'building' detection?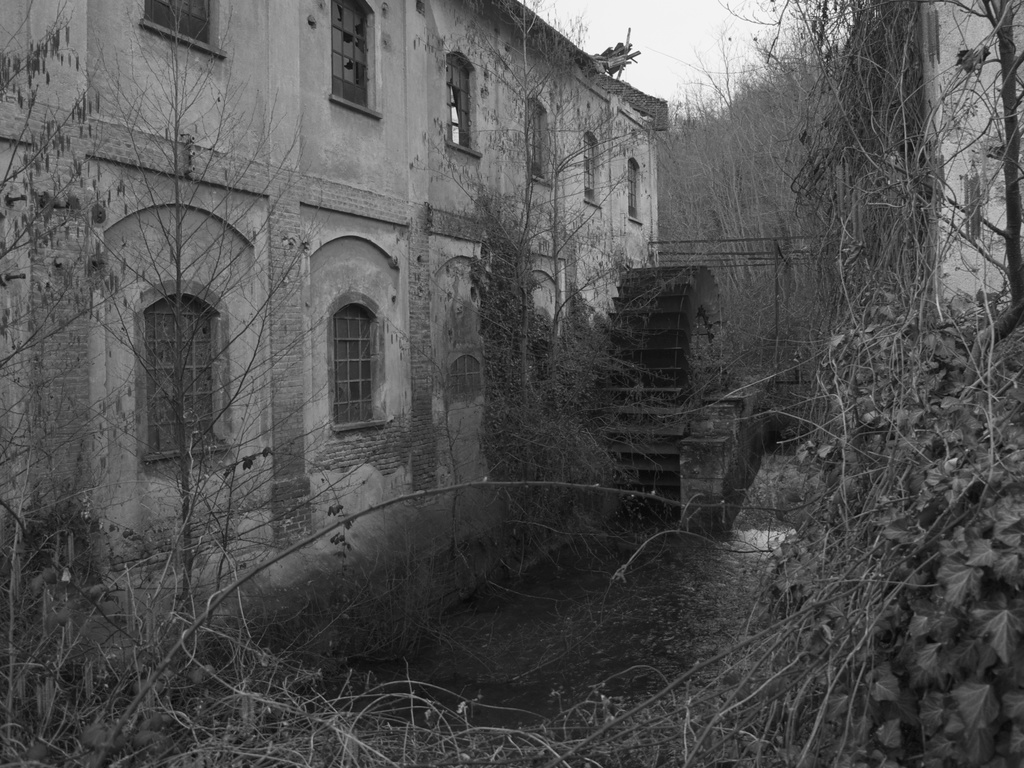
<bbox>2, 0, 673, 680</bbox>
